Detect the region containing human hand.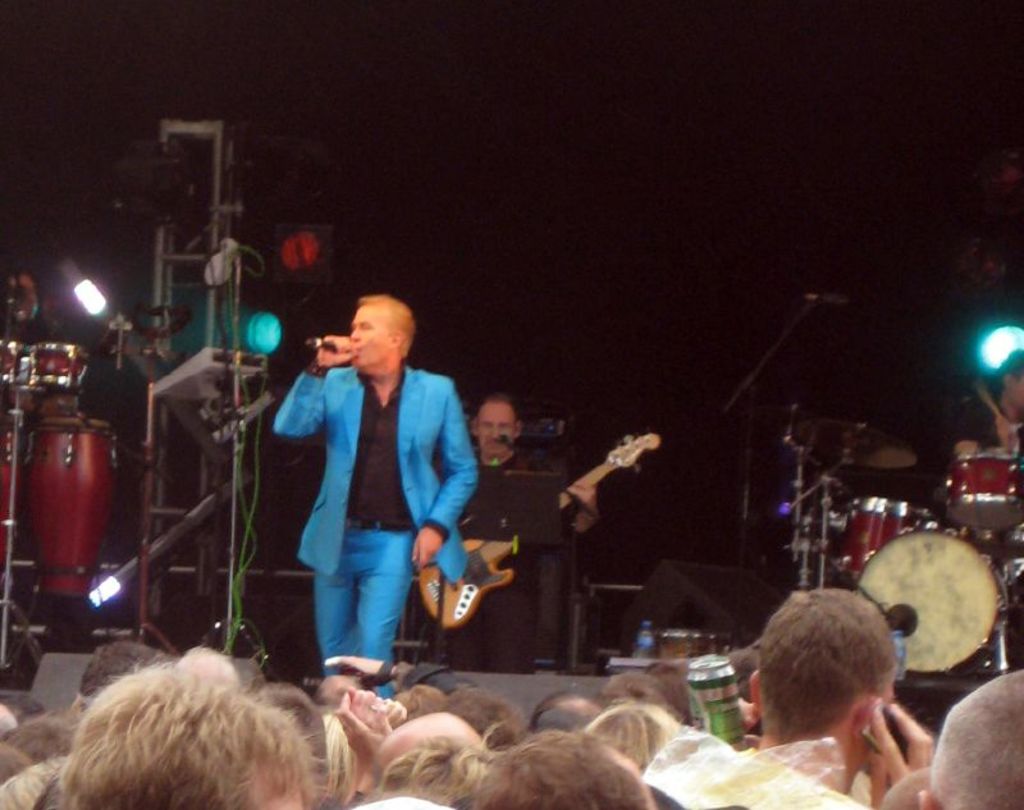
378/695/407/723.
